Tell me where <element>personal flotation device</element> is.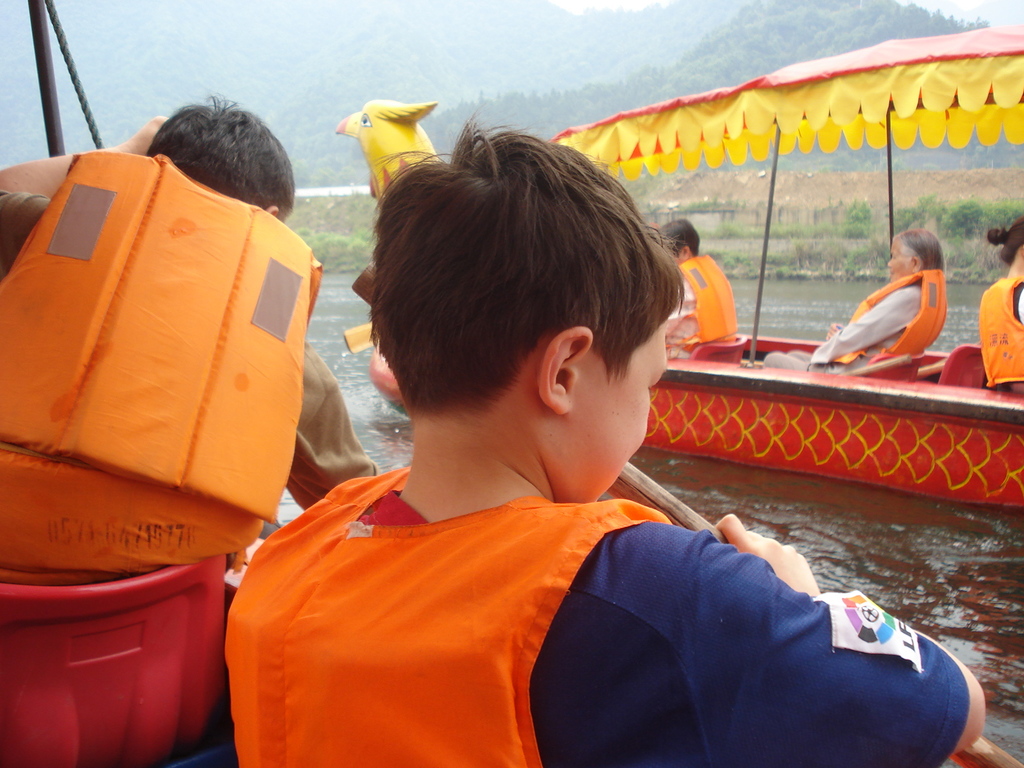
<element>personal flotation device</element> is at 822/267/947/364.
